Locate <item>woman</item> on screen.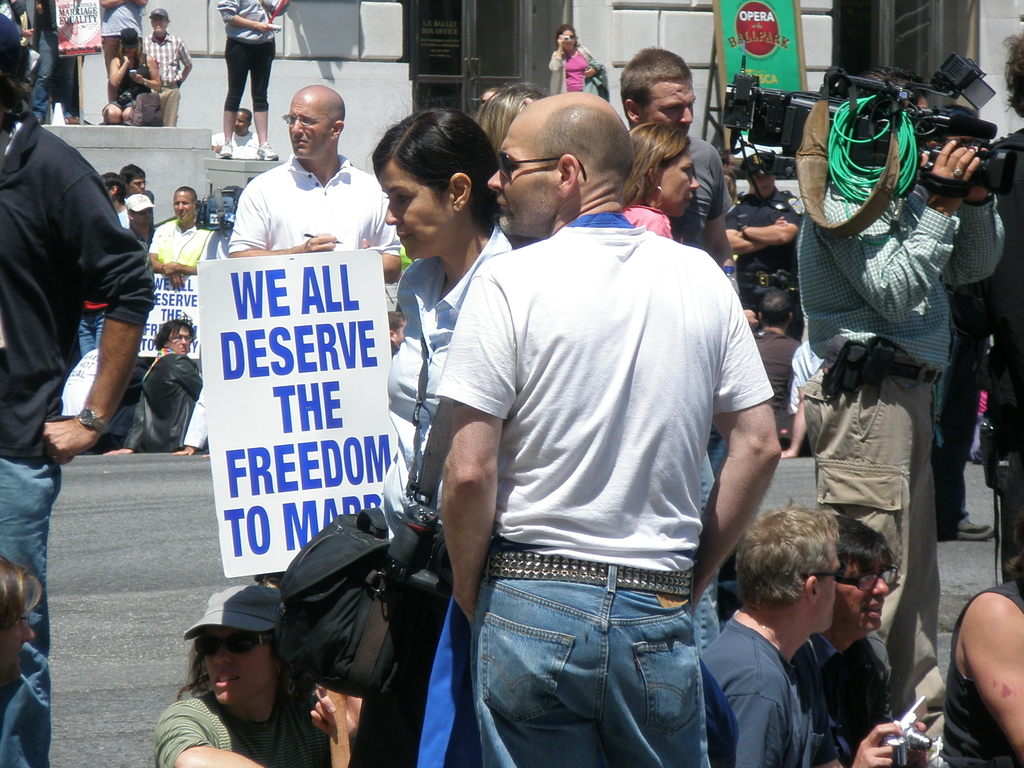
On screen at <bbox>548, 26, 612, 108</bbox>.
